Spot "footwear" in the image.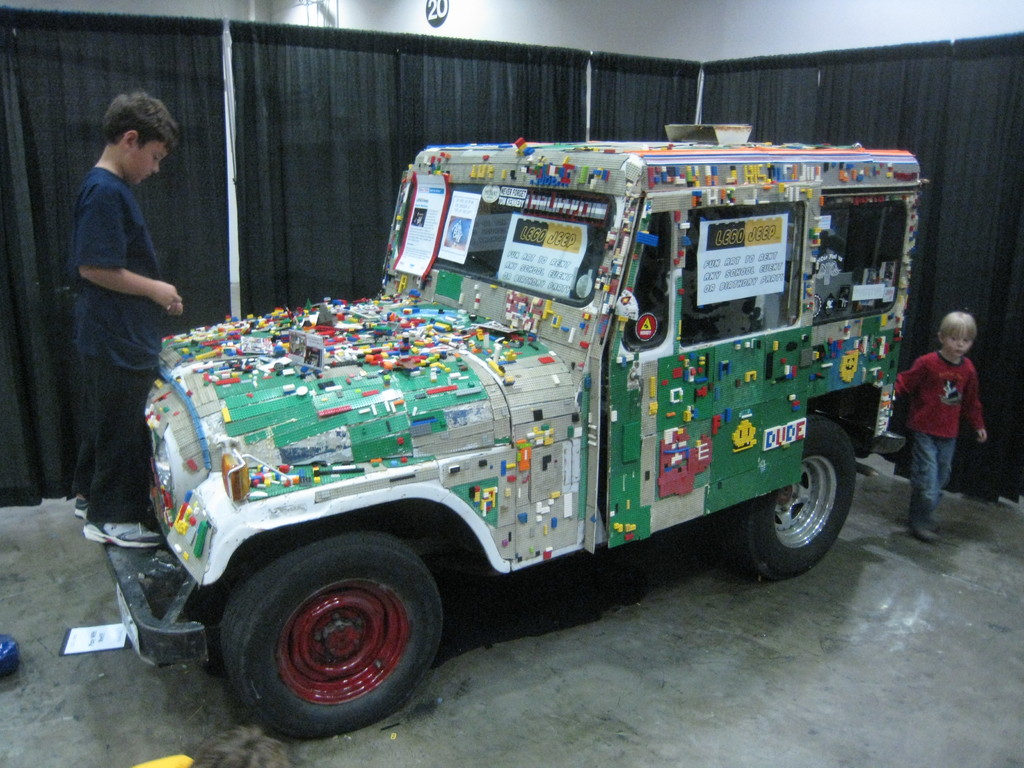
"footwear" found at {"x1": 83, "y1": 516, "x2": 166, "y2": 551}.
